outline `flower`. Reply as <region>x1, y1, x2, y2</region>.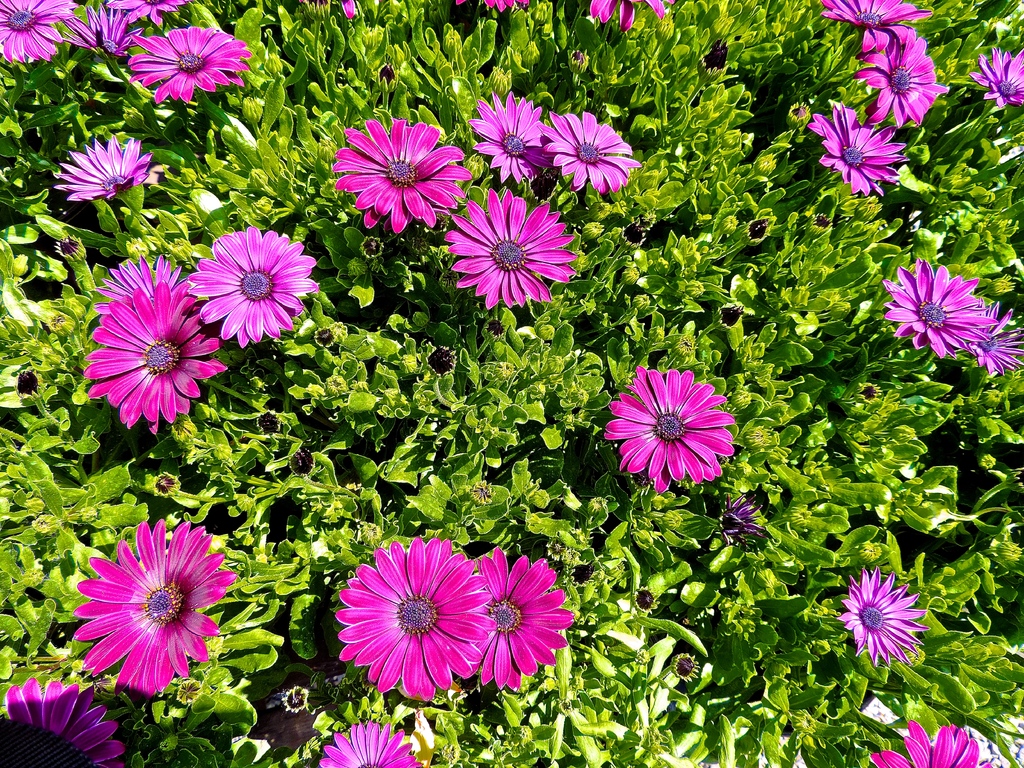
<region>0, 0, 255, 100</region>.
